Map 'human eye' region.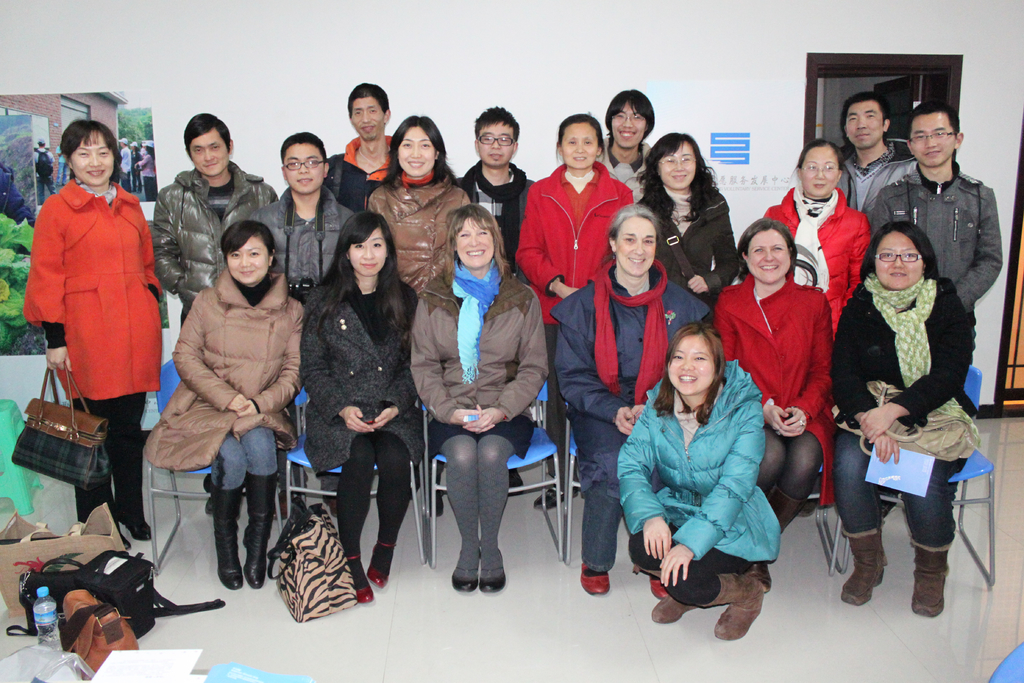
Mapped to bbox=(752, 246, 764, 252).
